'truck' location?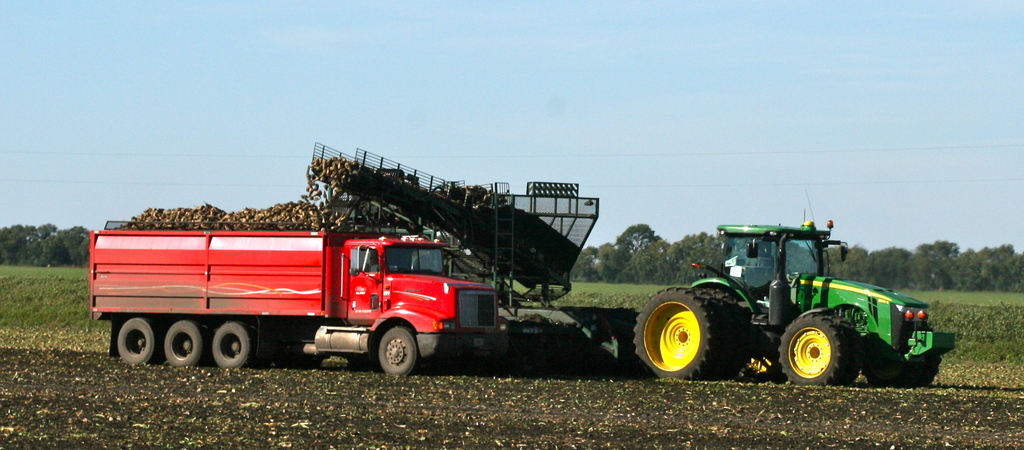
[67,208,564,373]
